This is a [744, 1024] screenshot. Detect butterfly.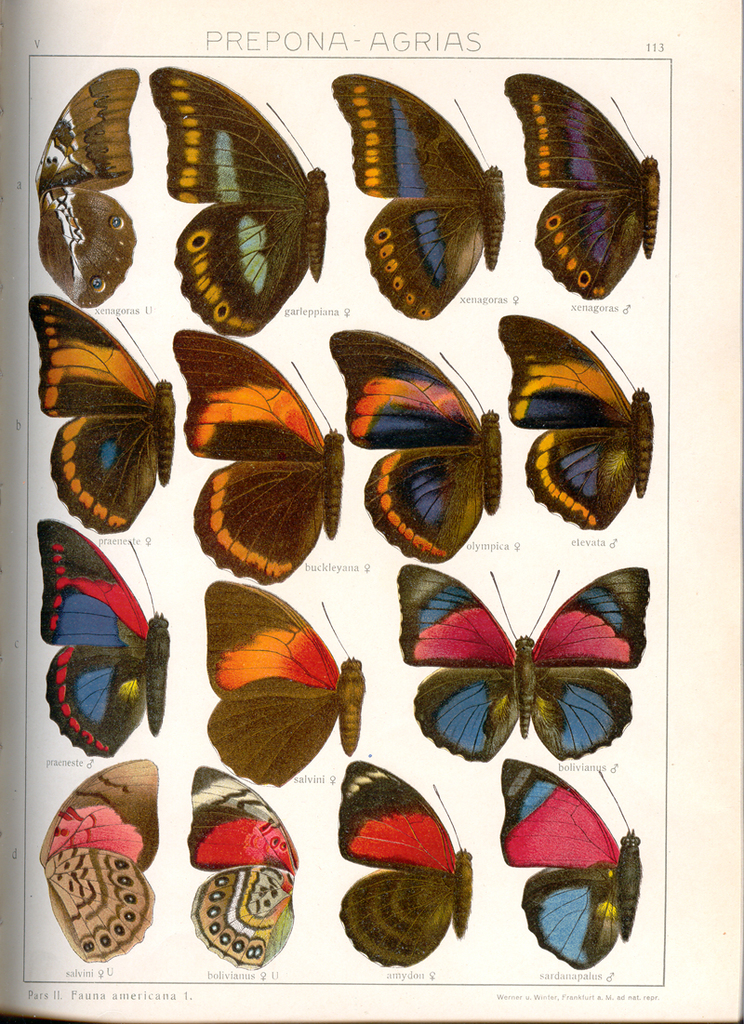
33, 756, 168, 968.
